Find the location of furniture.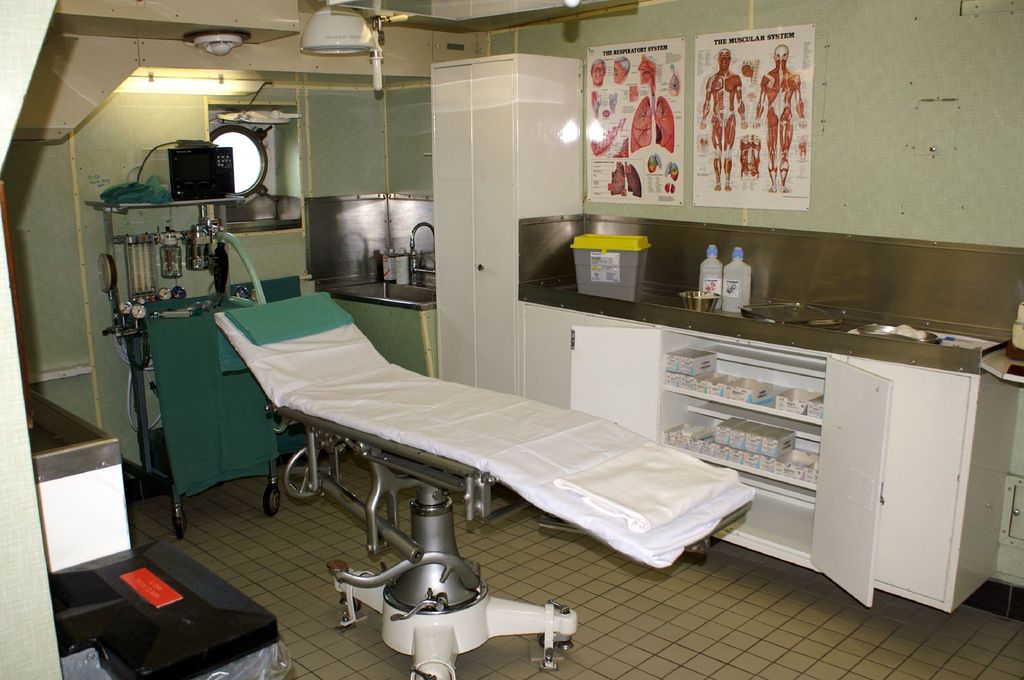
Location: region(82, 192, 281, 542).
